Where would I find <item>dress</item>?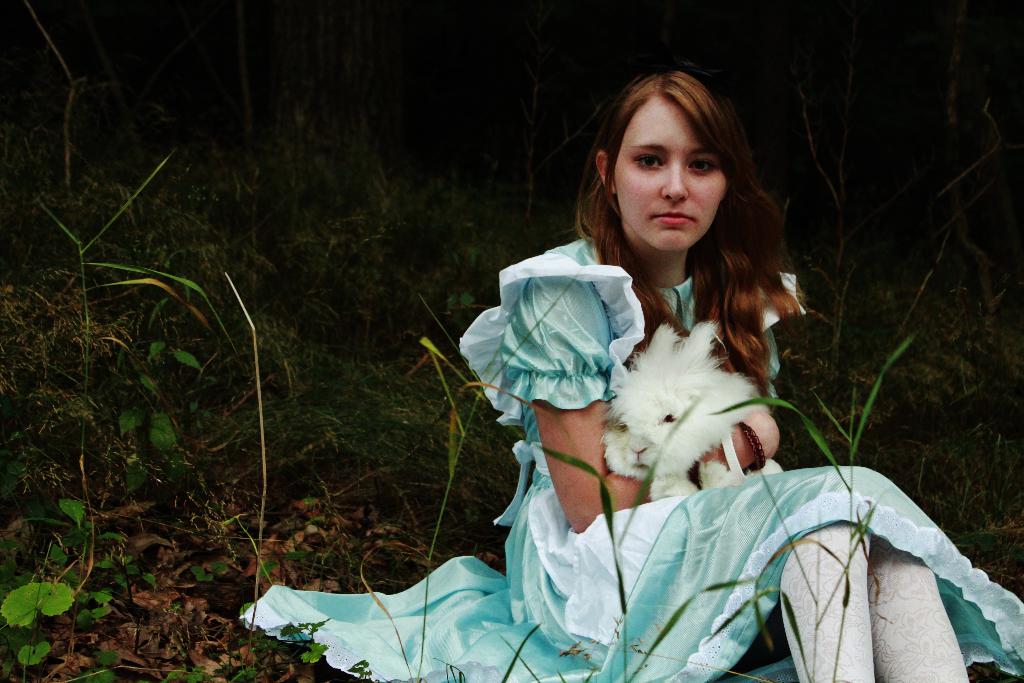
At (227,231,1023,682).
